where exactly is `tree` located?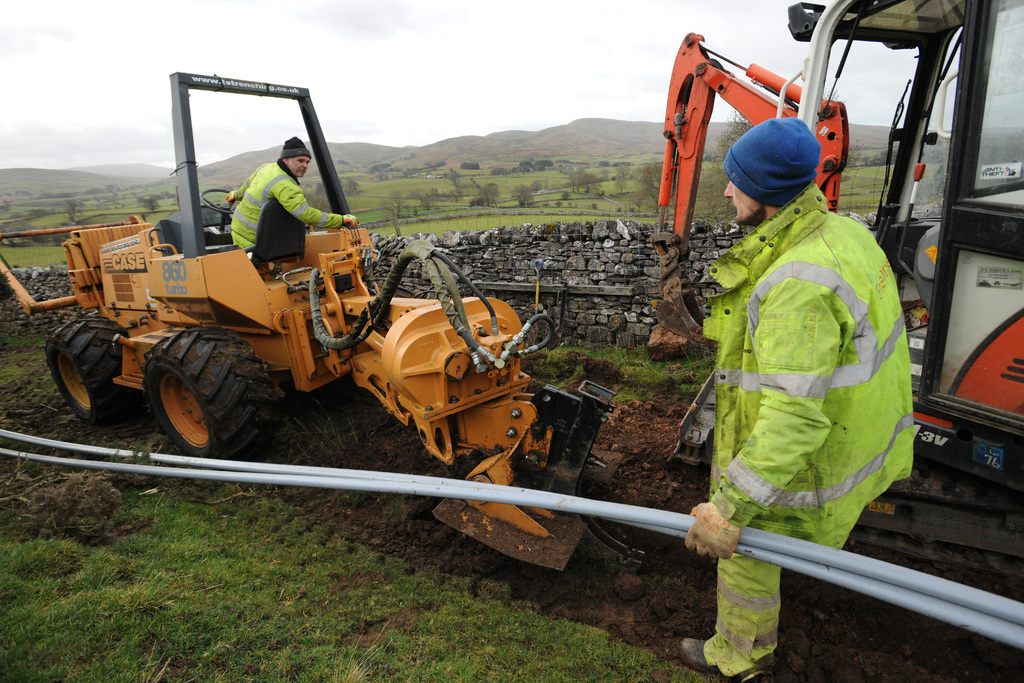
Its bounding box is x1=342 y1=177 x2=358 y2=195.
